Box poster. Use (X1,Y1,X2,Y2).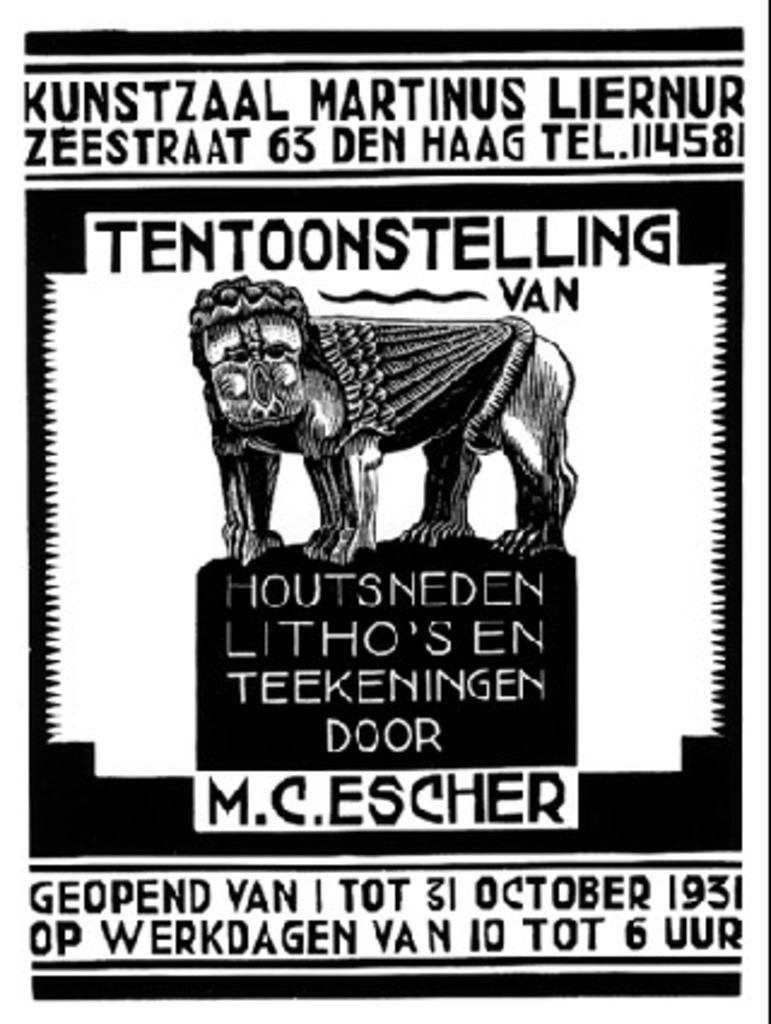
(0,0,769,1022).
